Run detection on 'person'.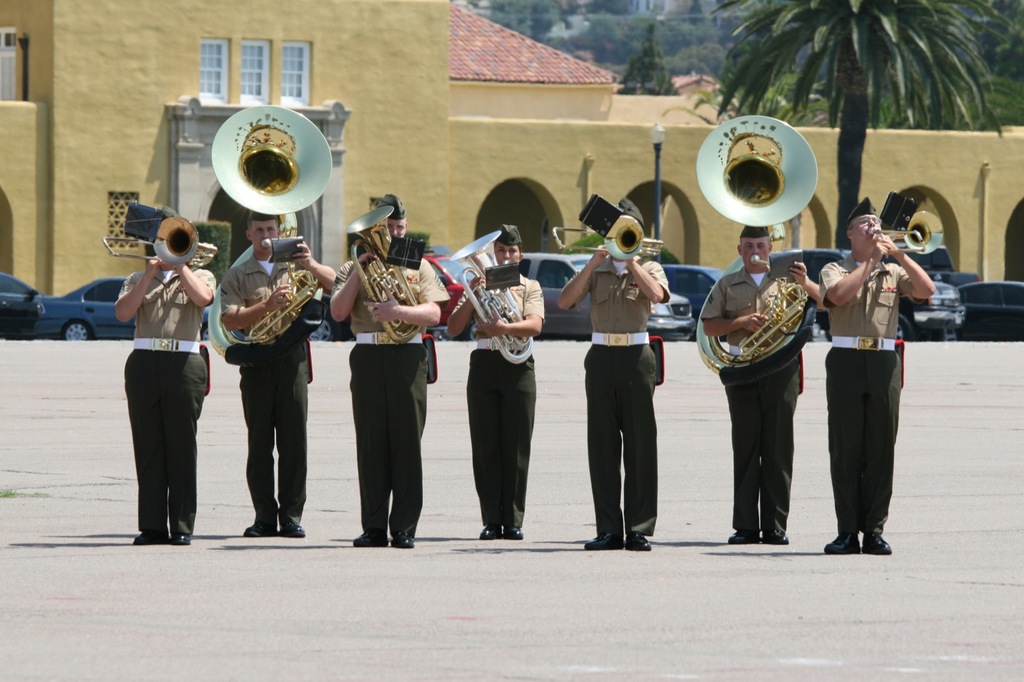
Result: [452,220,545,537].
